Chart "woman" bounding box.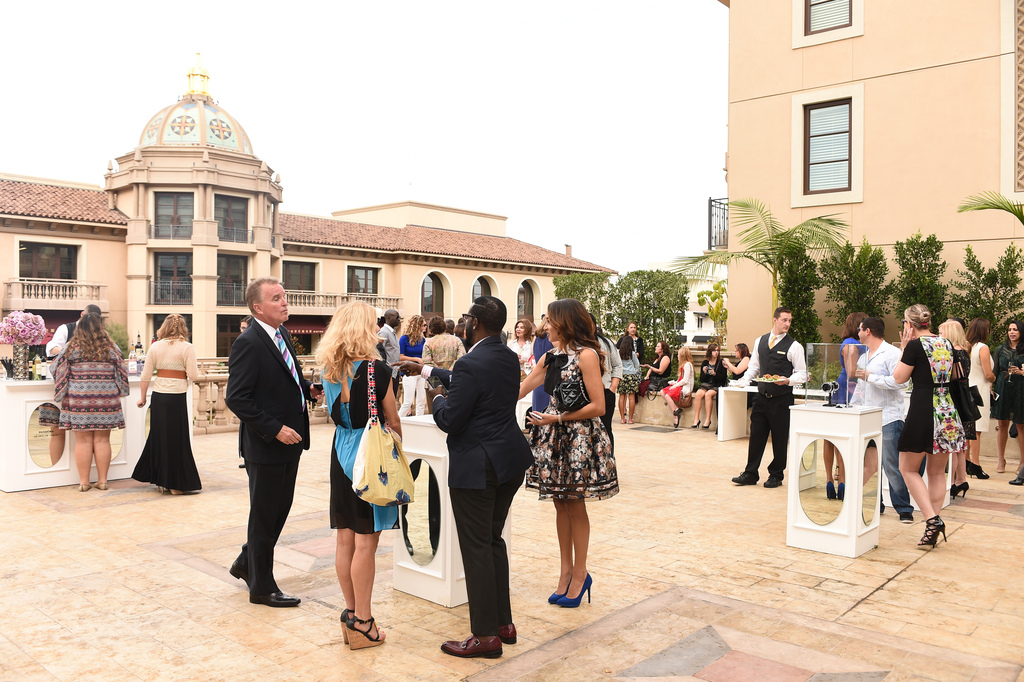
Charted: bbox=(310, 299, 406, 651).
